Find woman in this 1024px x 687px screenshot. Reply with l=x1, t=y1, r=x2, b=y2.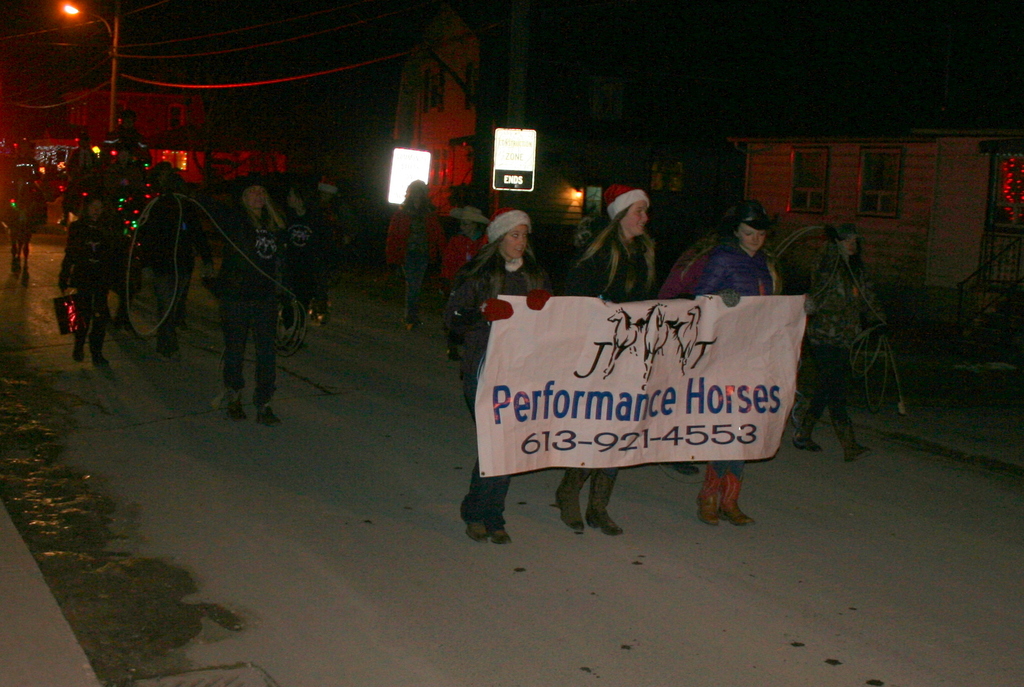
l=209, t=171, r=288, b=419.
